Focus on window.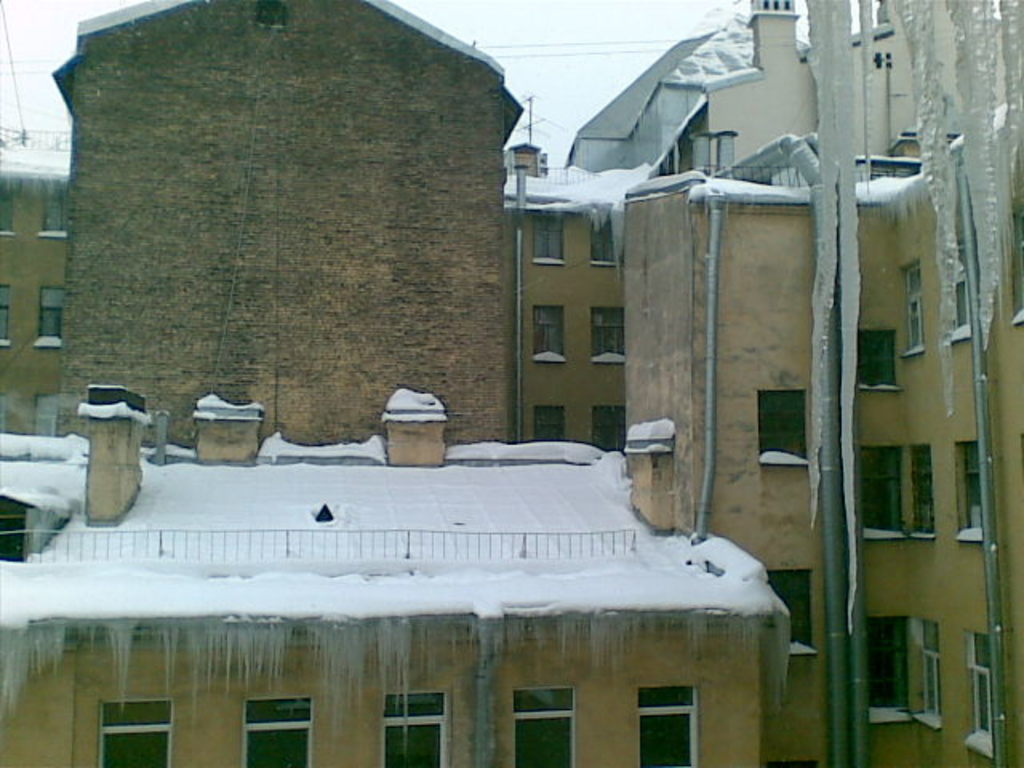
Focused at box(590, 213, 632, 272).
